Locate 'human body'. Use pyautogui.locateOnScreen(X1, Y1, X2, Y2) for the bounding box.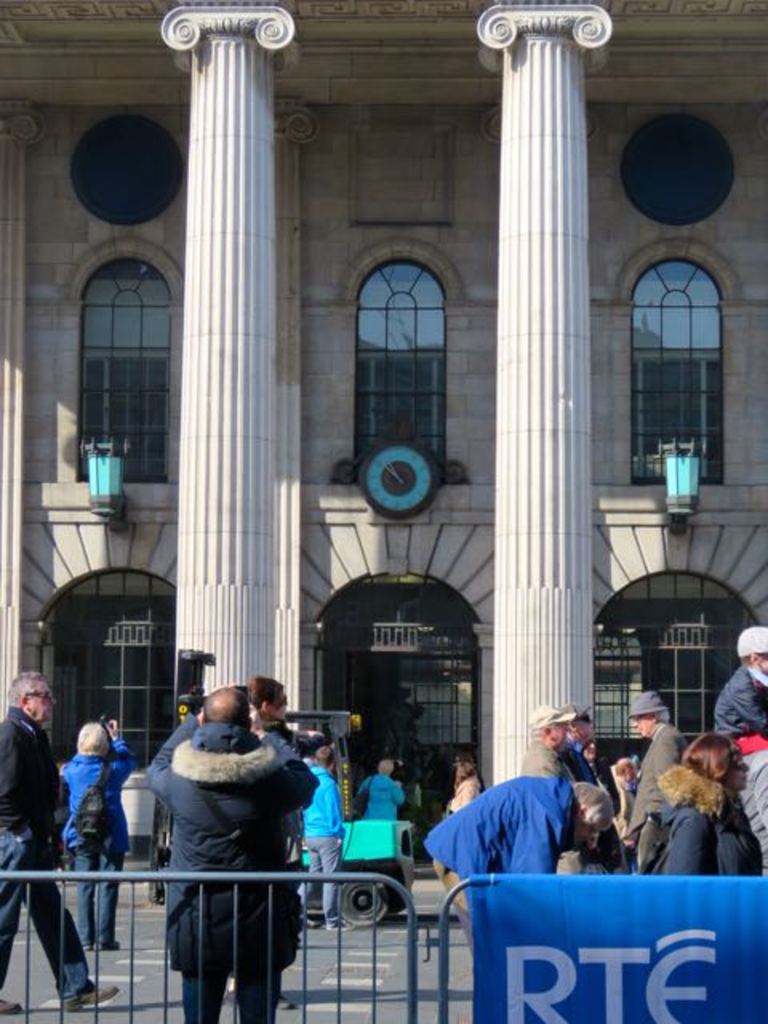
pyautogui.locateOnScreen(354, 773, 406, 829).
